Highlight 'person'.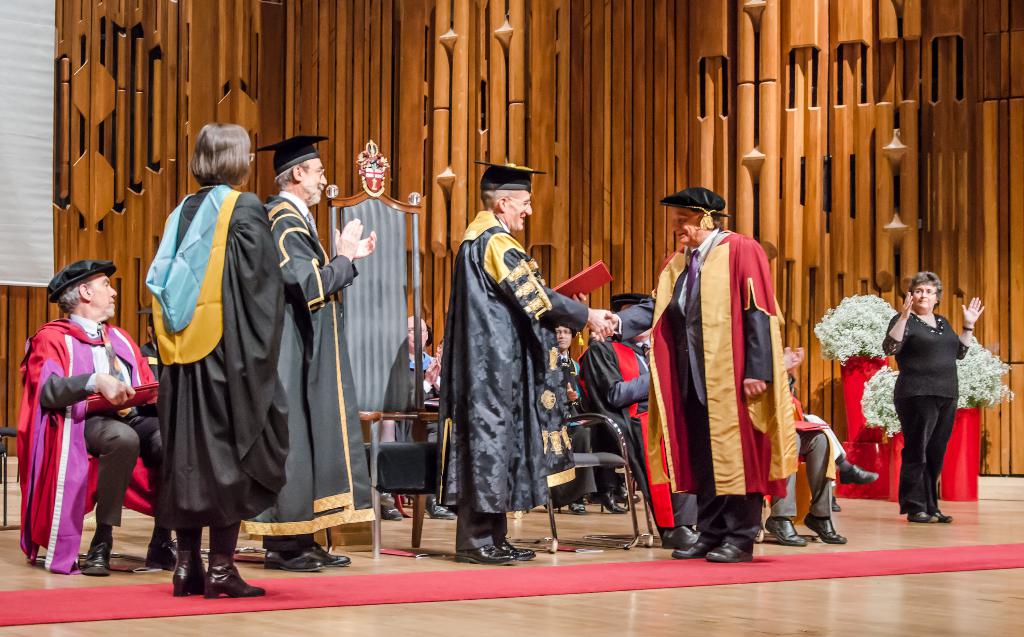
Highlighted region: <bbox>553, 326, 627, 515</bbox>.
